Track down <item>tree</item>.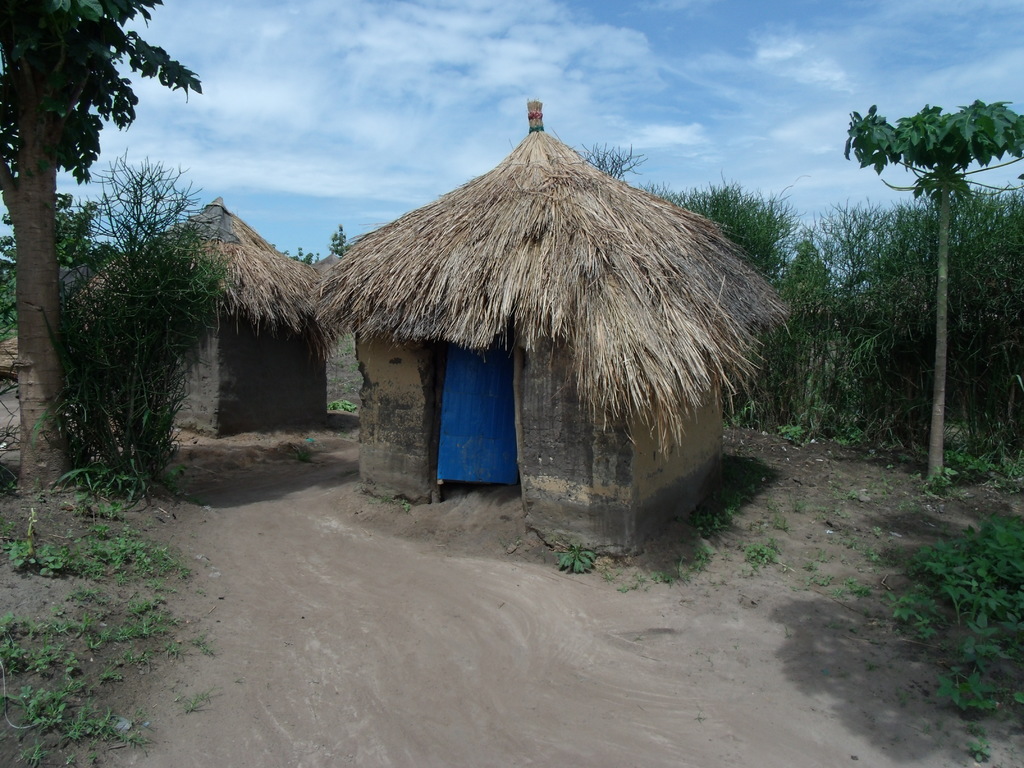
Tracked to Rect(832, 60, 1010, 491).
